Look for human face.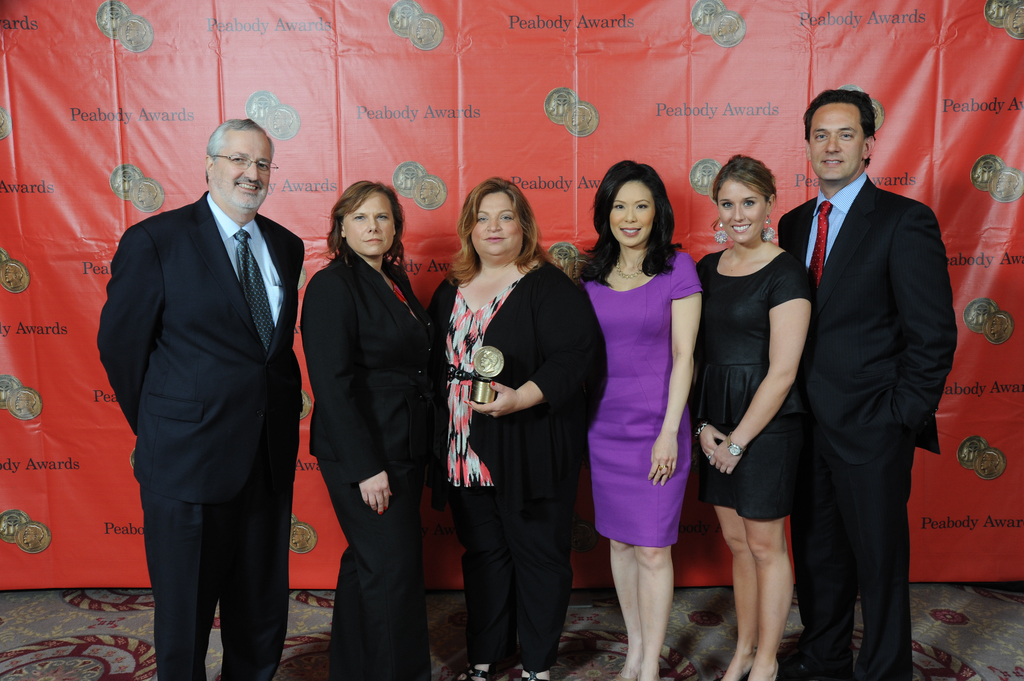
Found: [341, 190, 396, 255].
